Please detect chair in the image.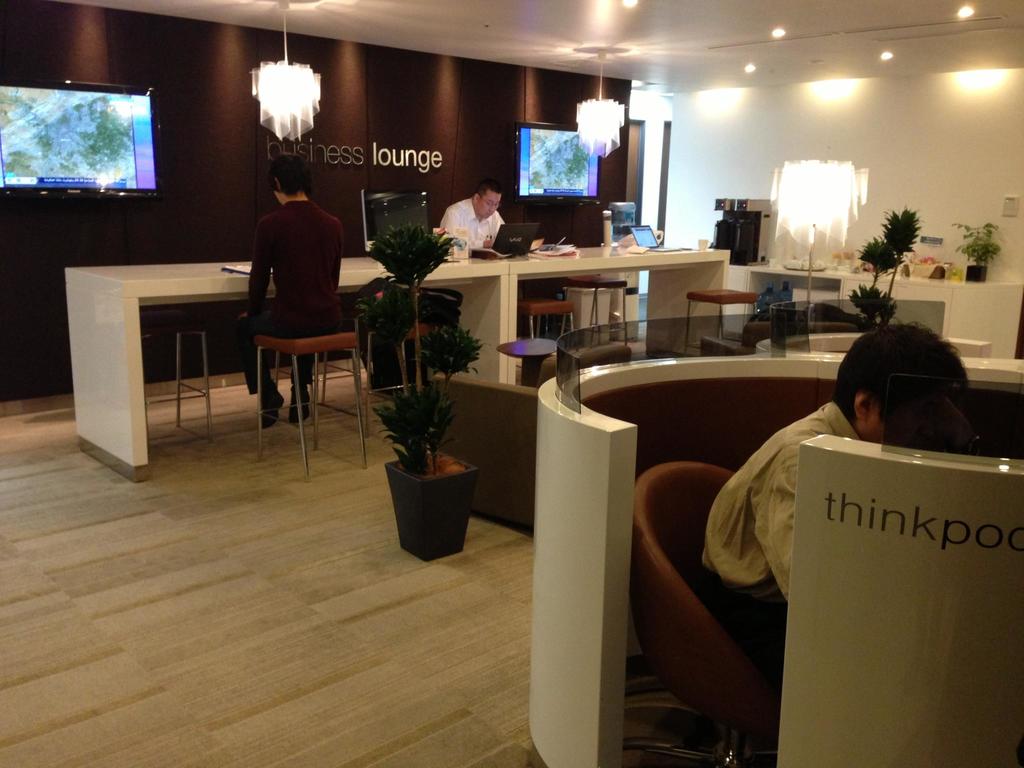
x1=698, y1=319, x2=858, y2=360.
